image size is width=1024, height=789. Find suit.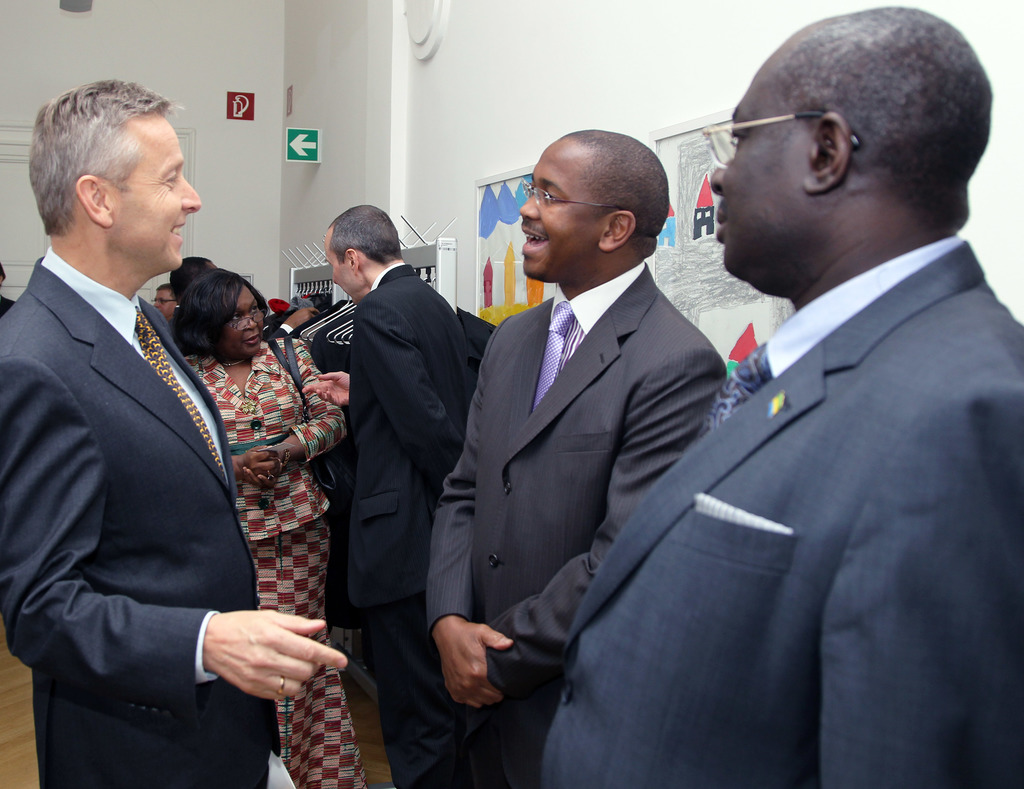
330:261:477:788.
